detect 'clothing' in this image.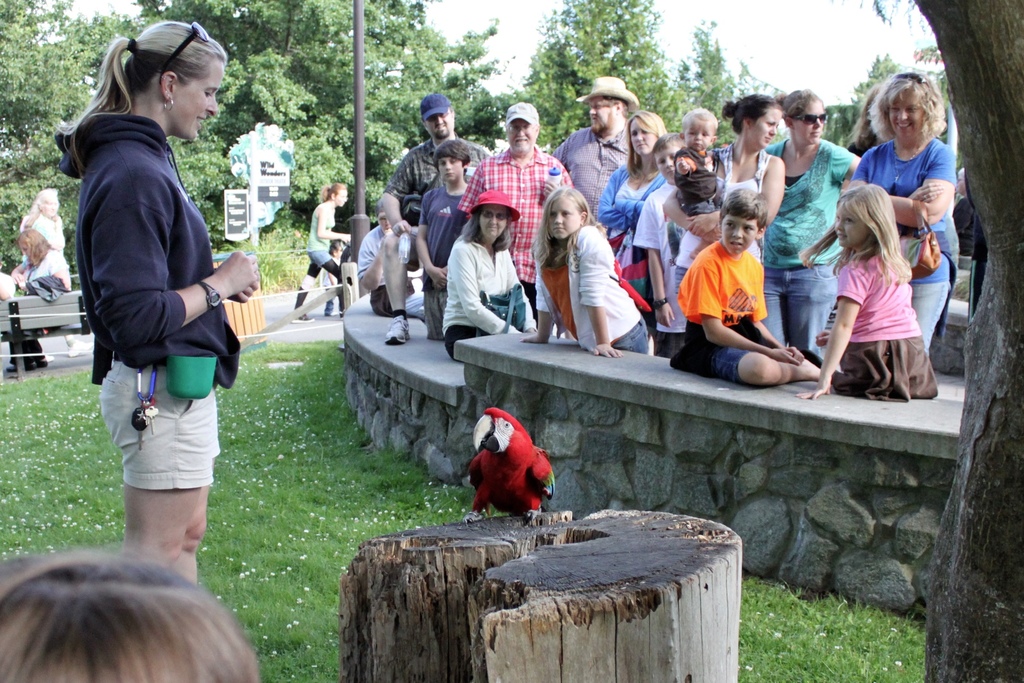
Detection: box(362, 128, 954, 395).
